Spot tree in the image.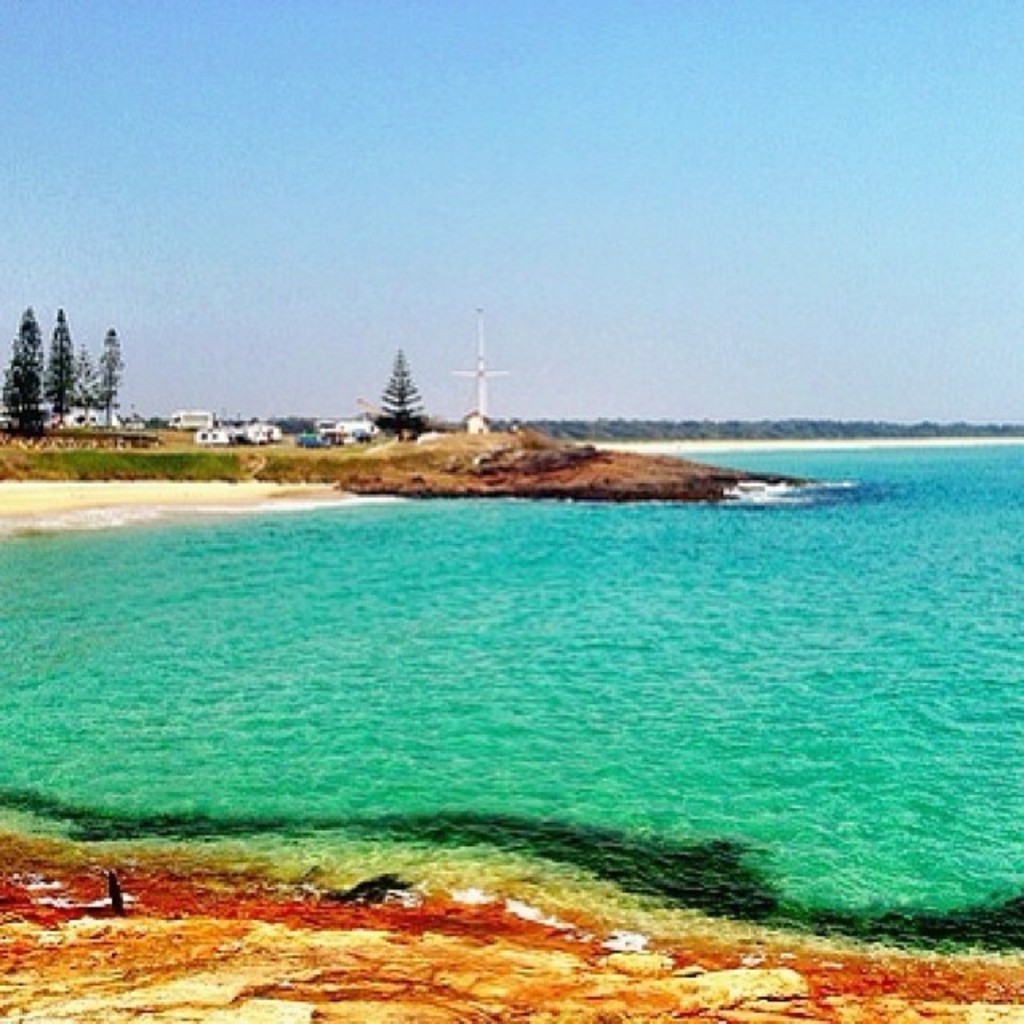
tree found at <box>0,304,45,440</box>.
